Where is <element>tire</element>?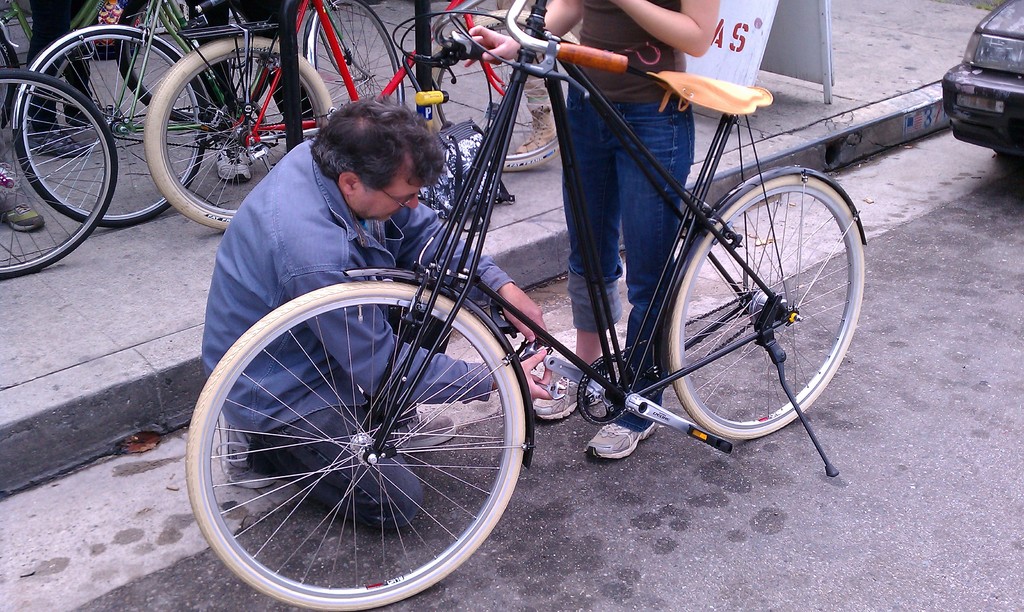
BBox(145, 41, 331, 232).
